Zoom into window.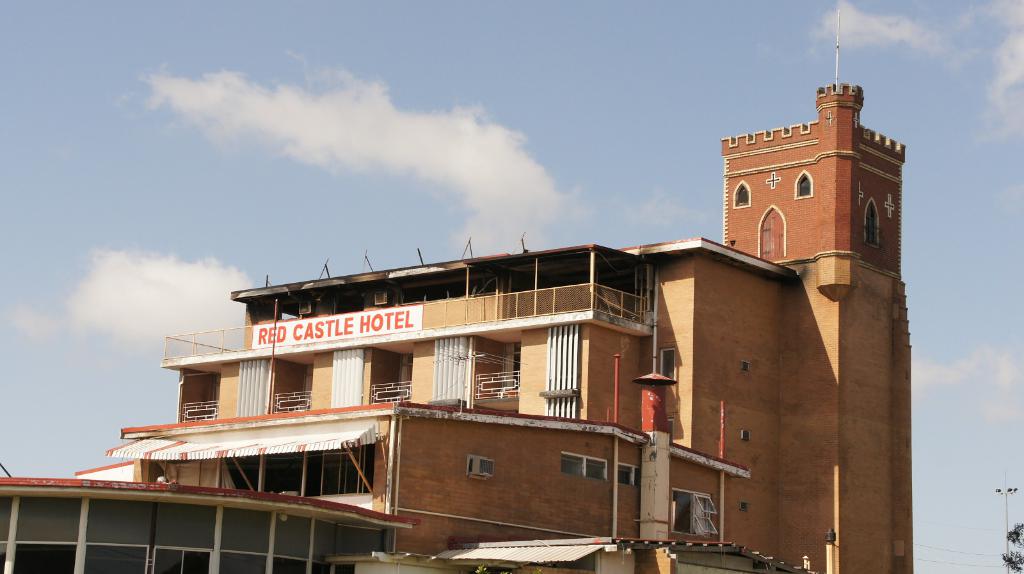
Zoom target: [865, 203, 878, 245].
